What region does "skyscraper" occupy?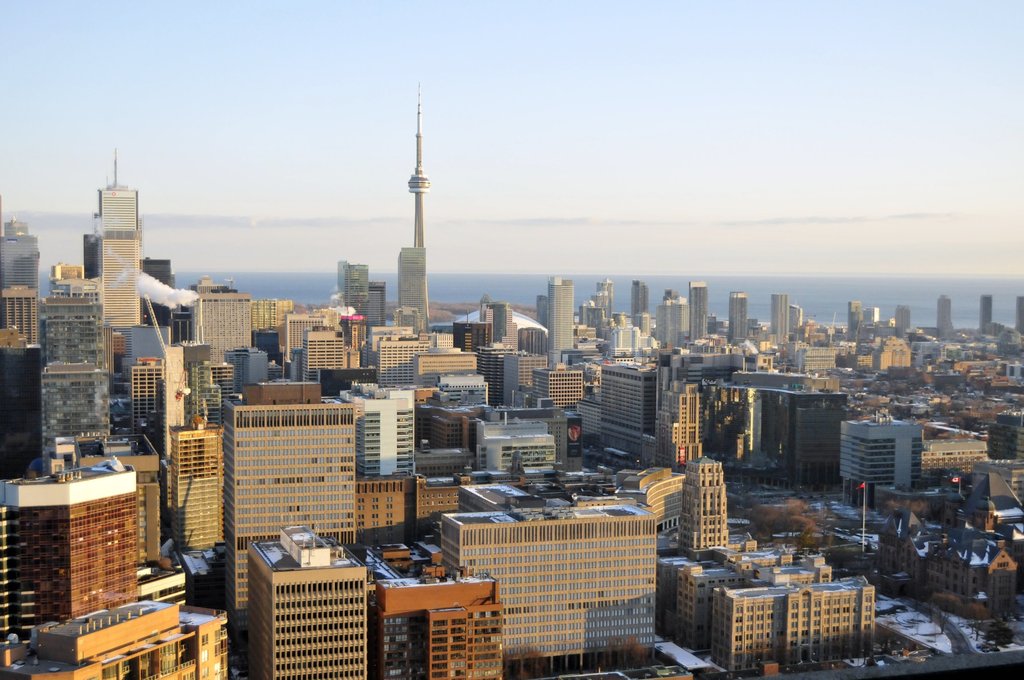
(726, 293, 746, 345).
